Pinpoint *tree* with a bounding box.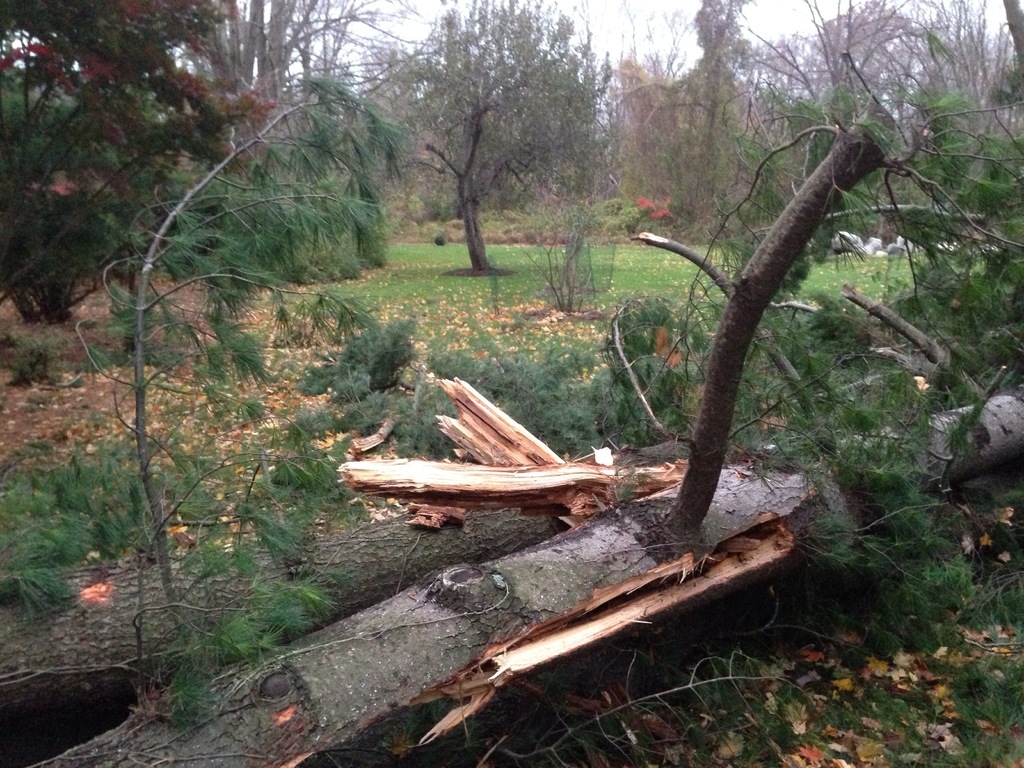
0 0 346 332.
